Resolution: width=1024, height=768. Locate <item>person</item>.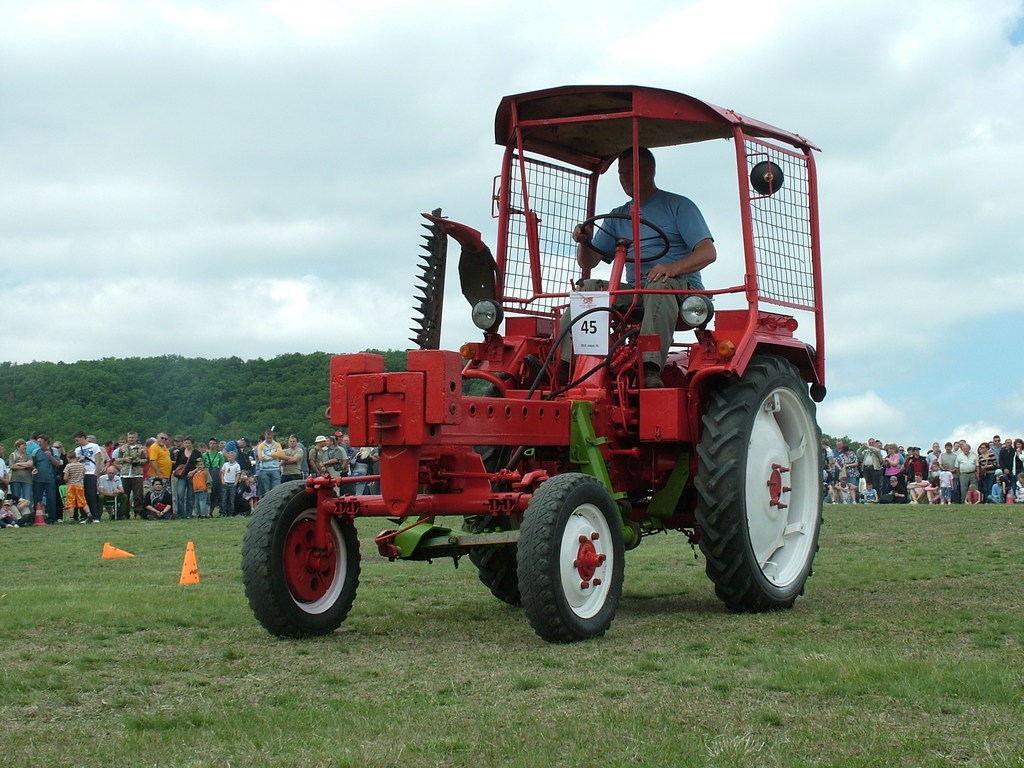
rect(21, 435, 82, 529).
